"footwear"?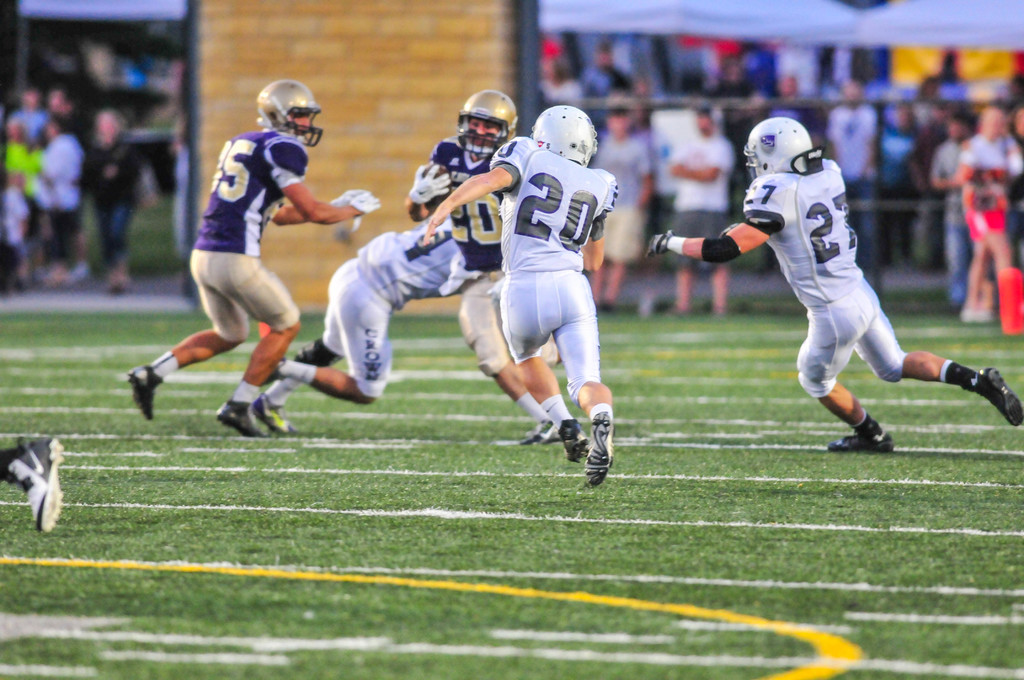
[218, 403, 265, 434]
